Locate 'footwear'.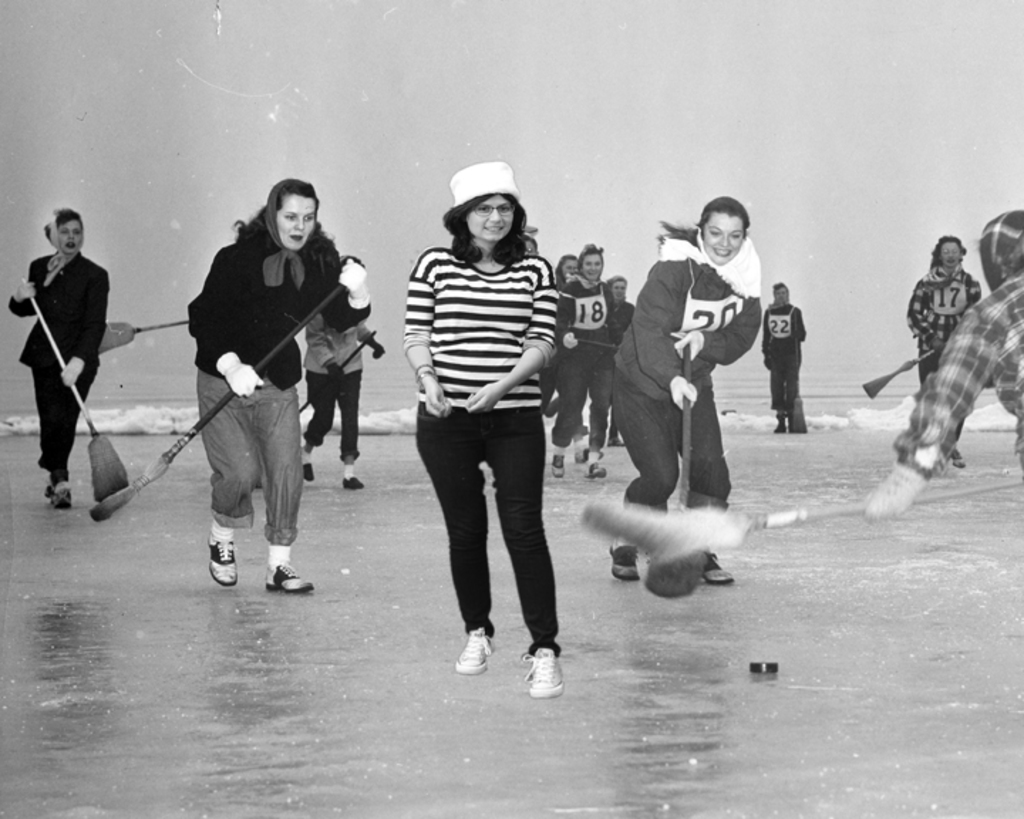
Bounding box: BBox(340, 475, 361, 491).
